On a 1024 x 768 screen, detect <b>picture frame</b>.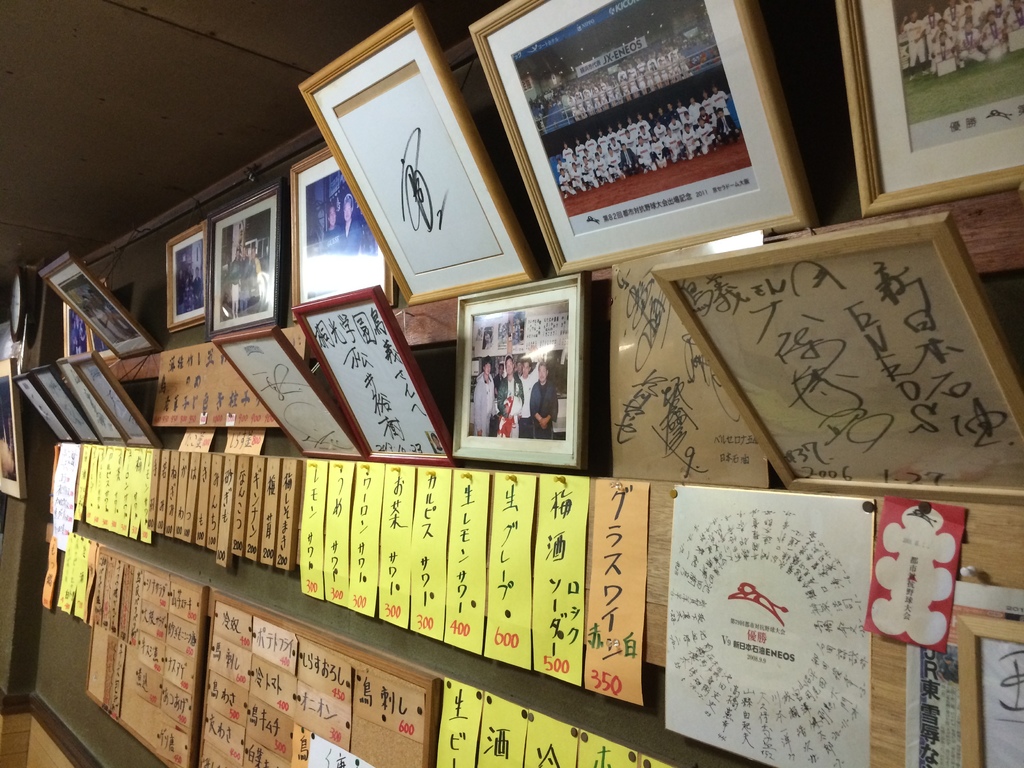
<bbox>447, 281, 586, 477</bbox>.
